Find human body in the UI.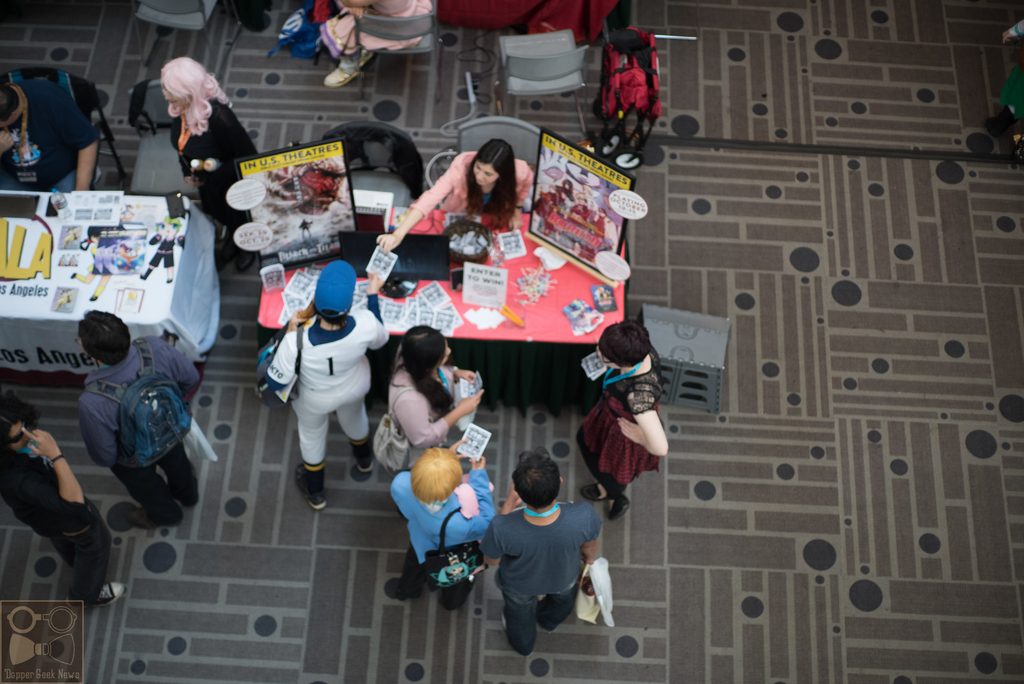
UI element at BBox(0, 71, 100, 195).
